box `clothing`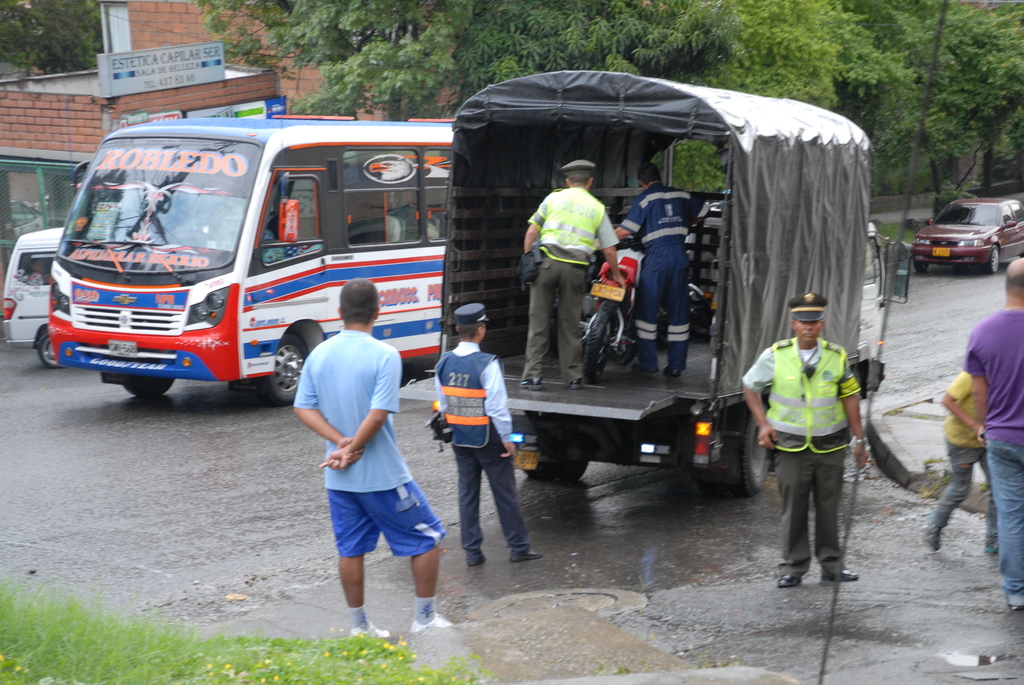
415,349,519,564
